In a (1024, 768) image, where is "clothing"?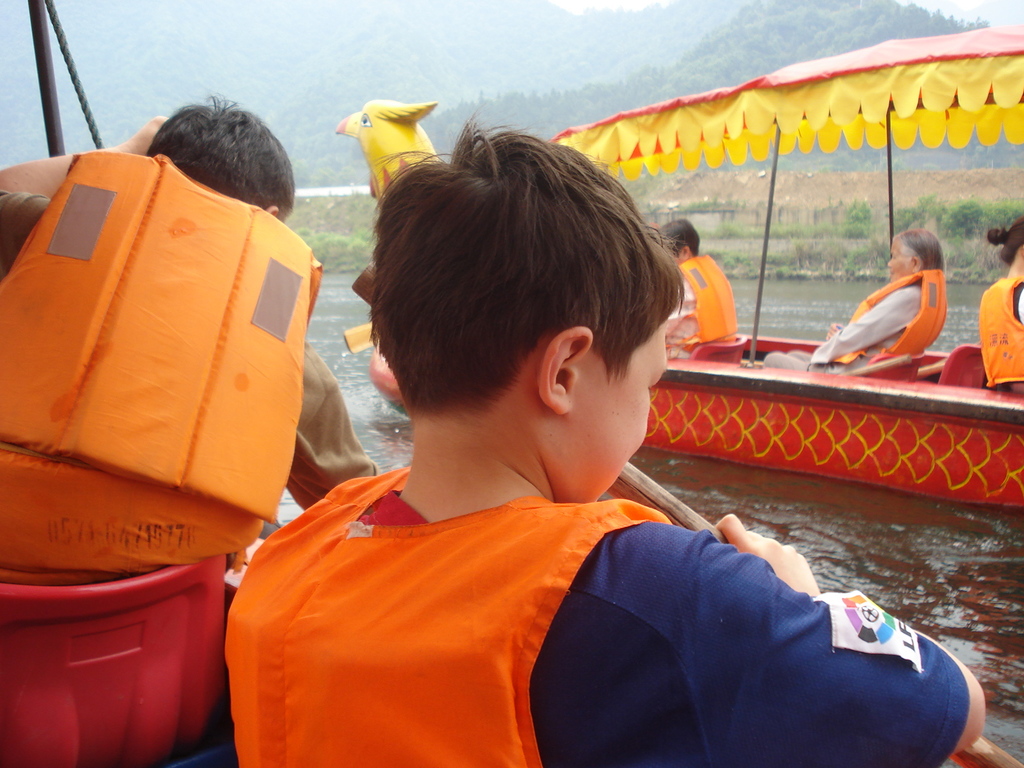
(x1=975, y1=271, x2=1023, y2=395).
